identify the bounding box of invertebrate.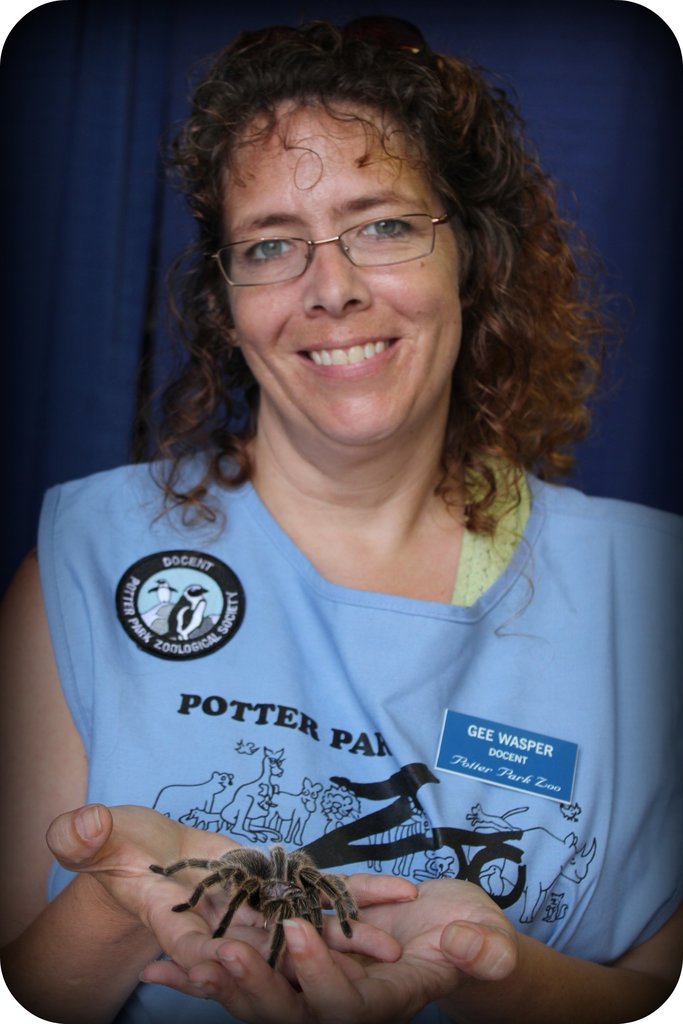
l=150, t=843, r=362, b=963.
